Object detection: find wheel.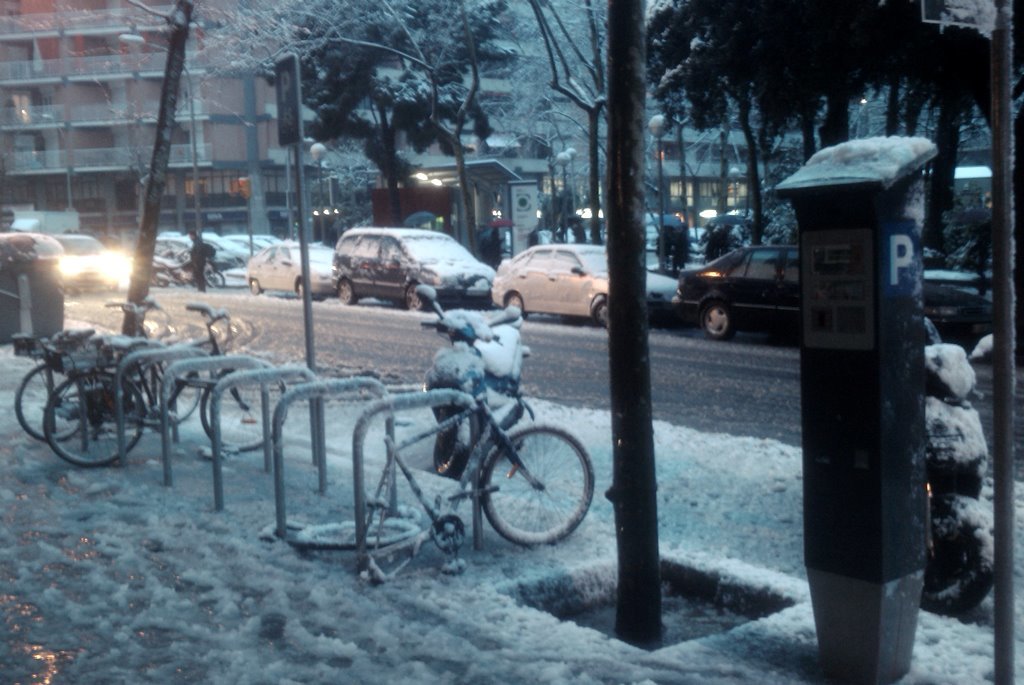
x1=296 y1=279 x2=302 y2=295.
